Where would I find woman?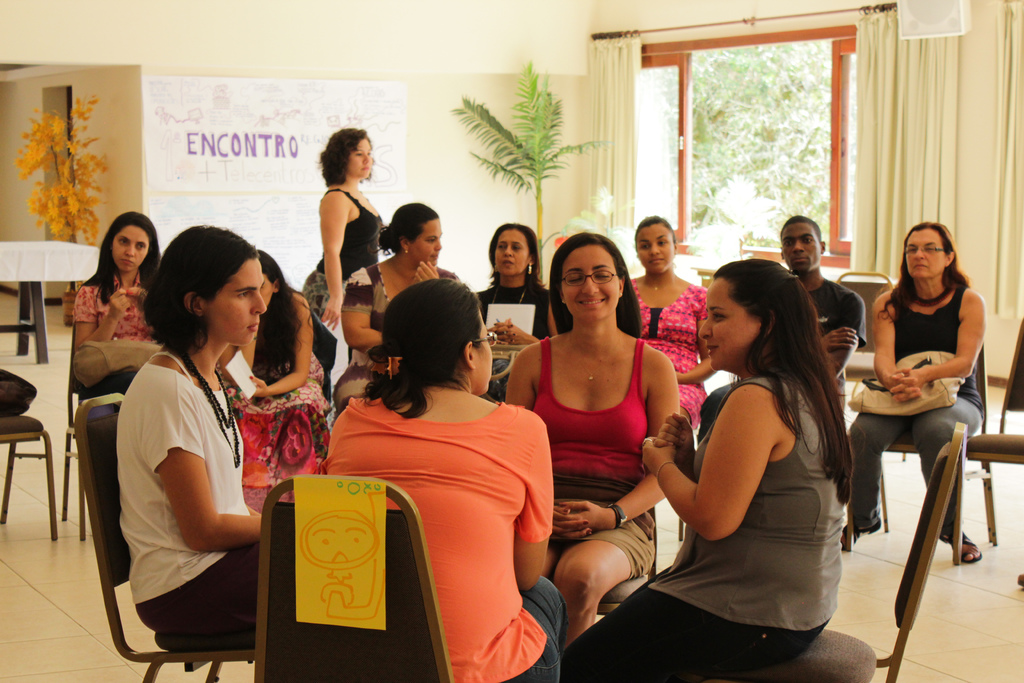
At crop(309, 273, 569, 682).
